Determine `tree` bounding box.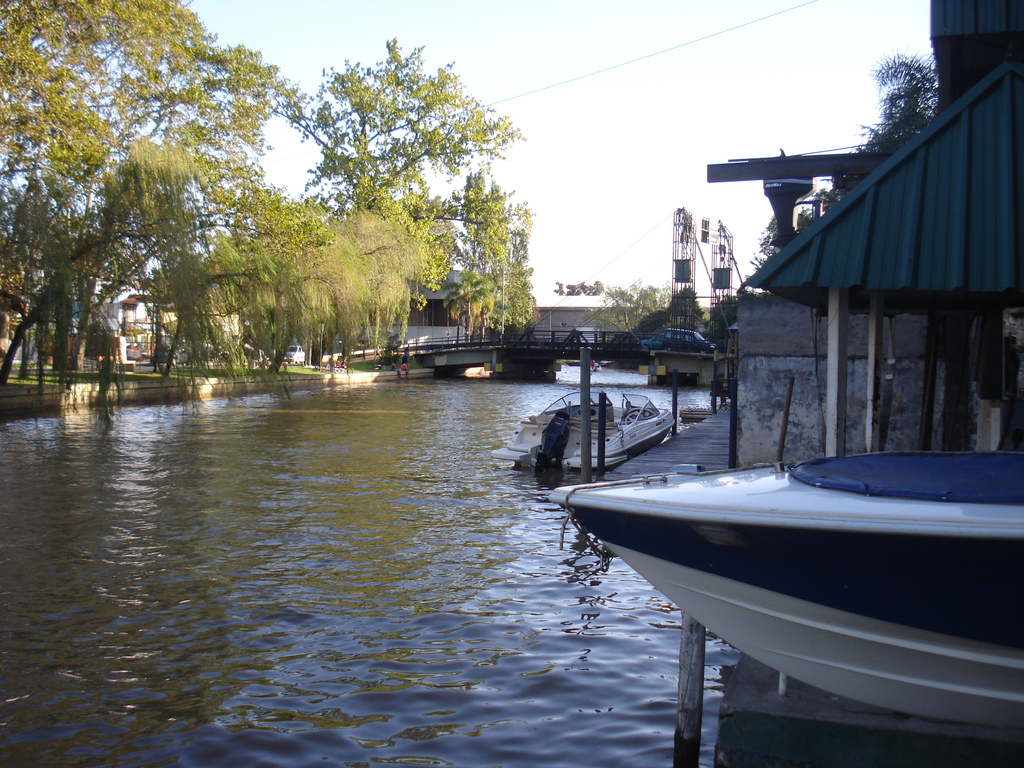
Determined: left=582, top=277, right=669, bottom=335.
